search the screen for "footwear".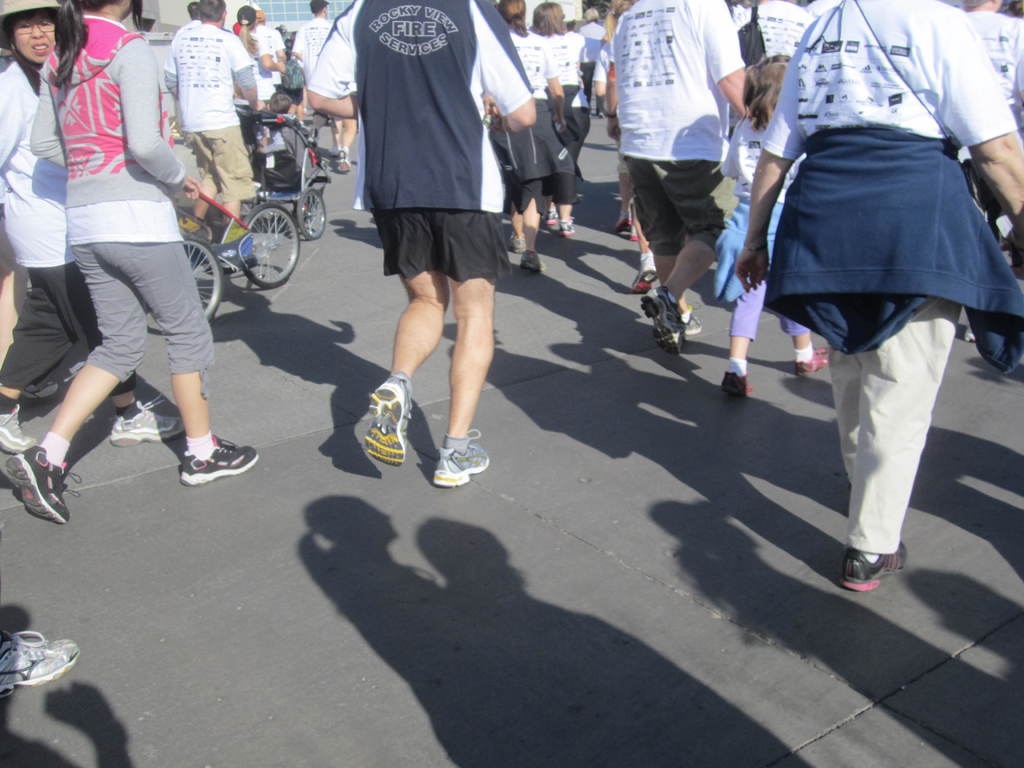
Found at box(632, 262, 659, 300).
